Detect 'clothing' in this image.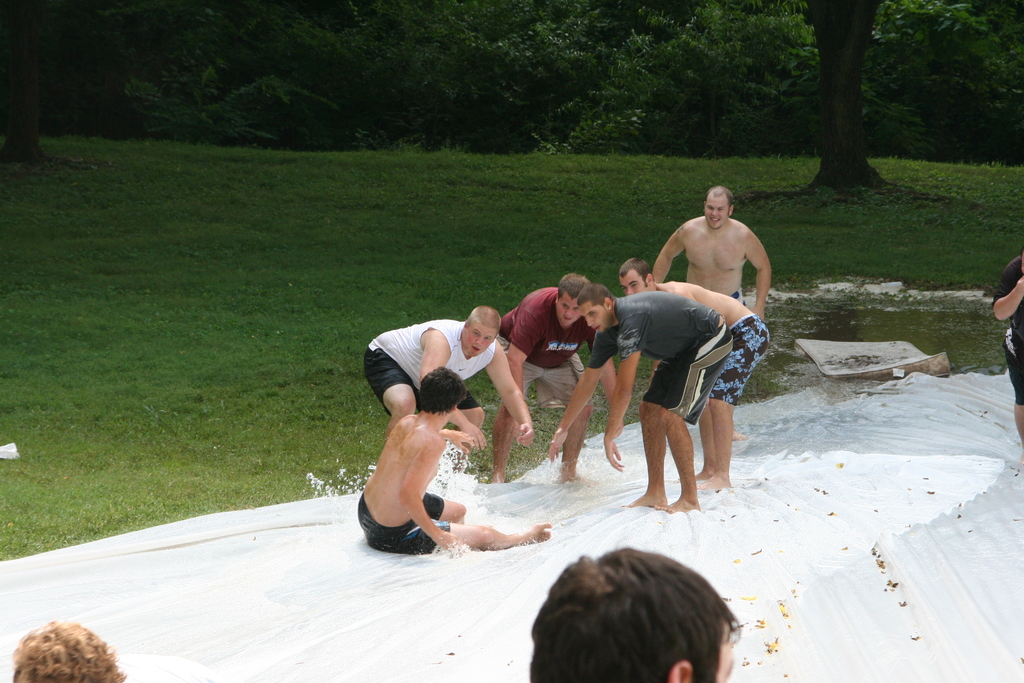
Detection: (363,320,488,420).
